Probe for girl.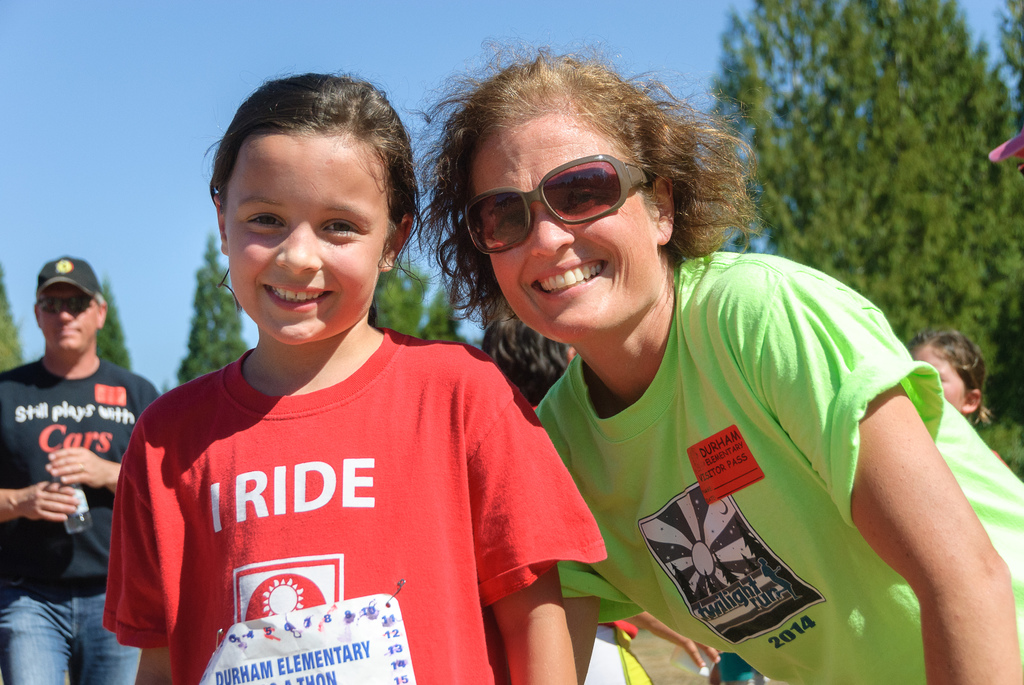
Probe result: pyautogui.locateOnScreen(480, 309, 720, 684).
